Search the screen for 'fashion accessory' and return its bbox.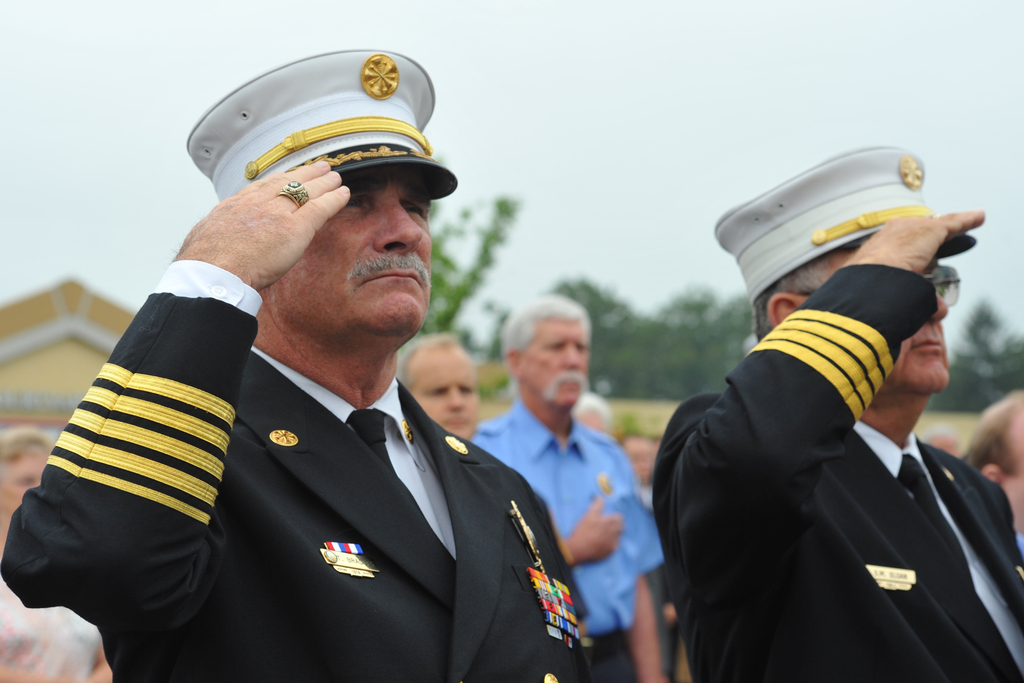
Found: (x1=929, y1=211, x2=948, y2=223).
